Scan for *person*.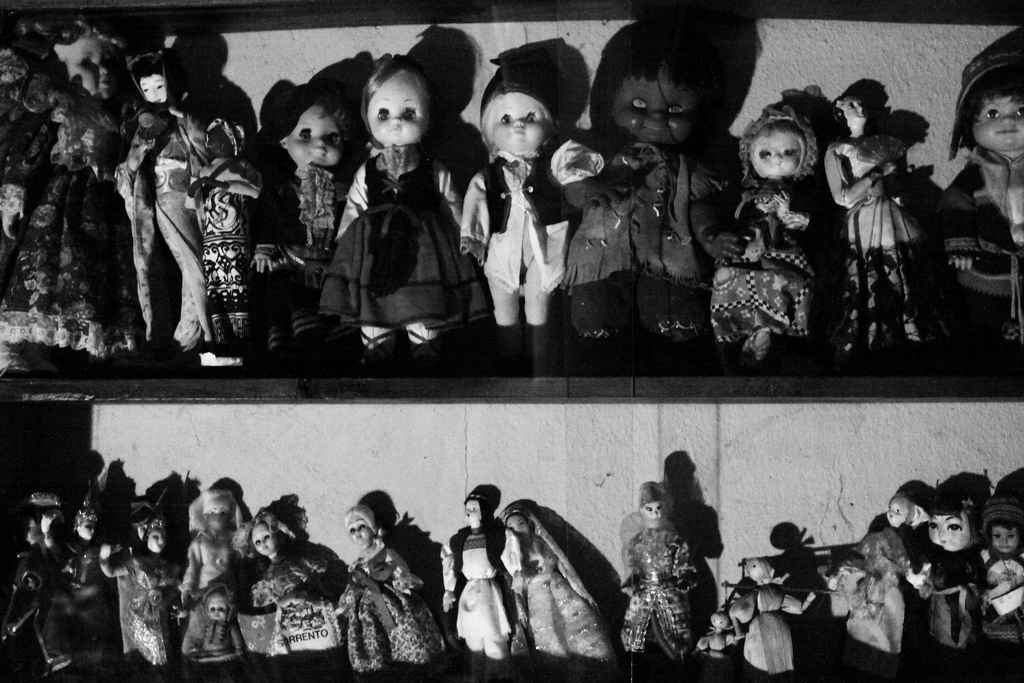
Scan result: (453,64,596,375).
